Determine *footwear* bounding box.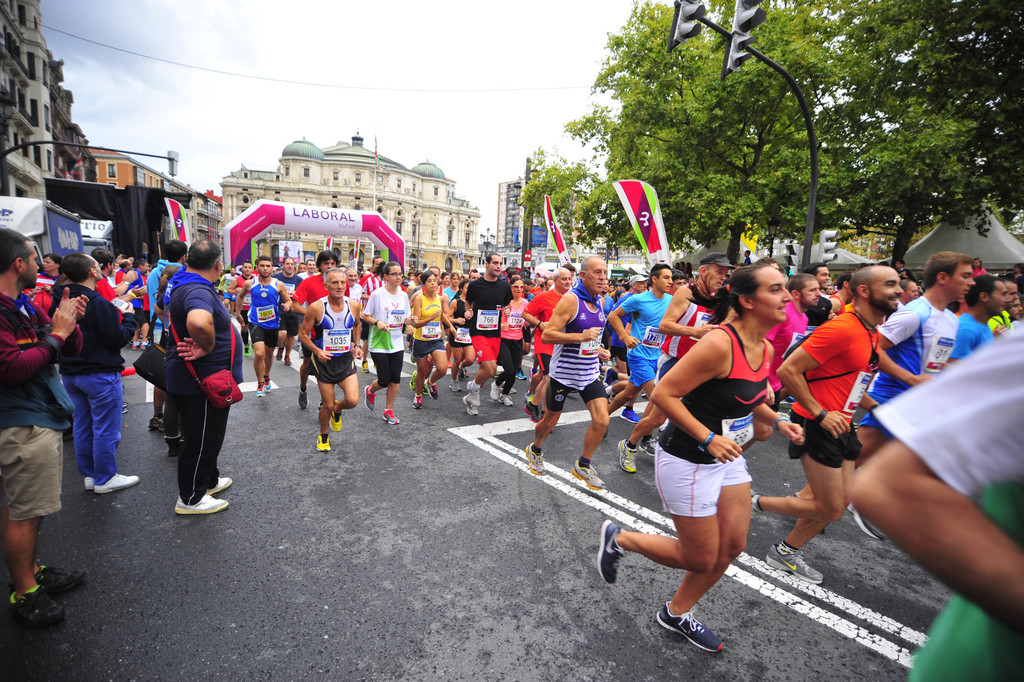
Determined: [x1=360, y1=383, x2=376, y2=408].
